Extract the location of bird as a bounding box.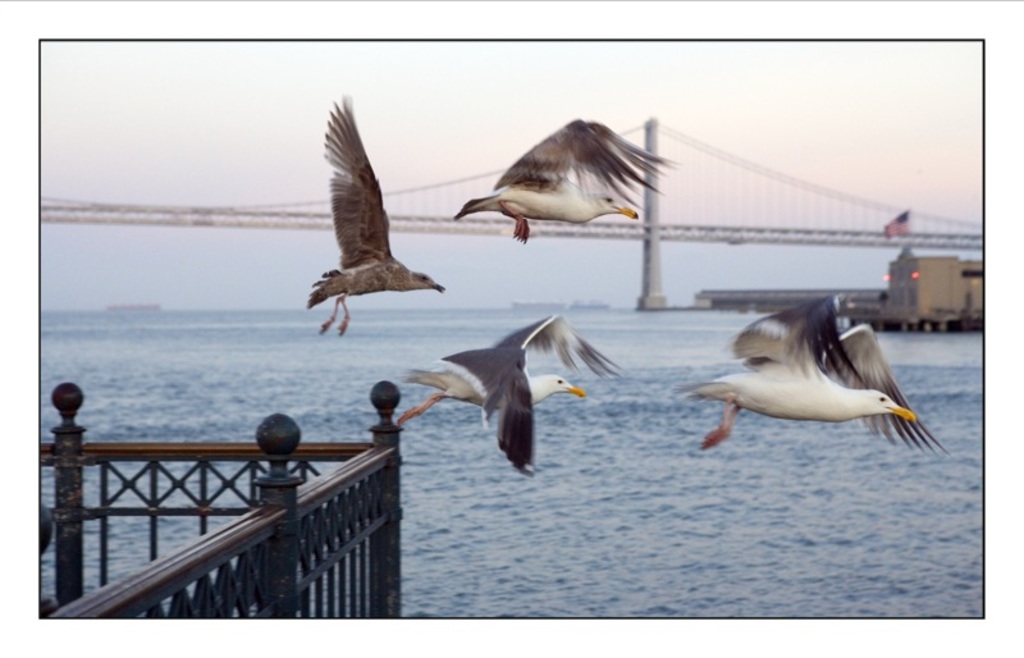
BBox(696, 316, 937, 457).
